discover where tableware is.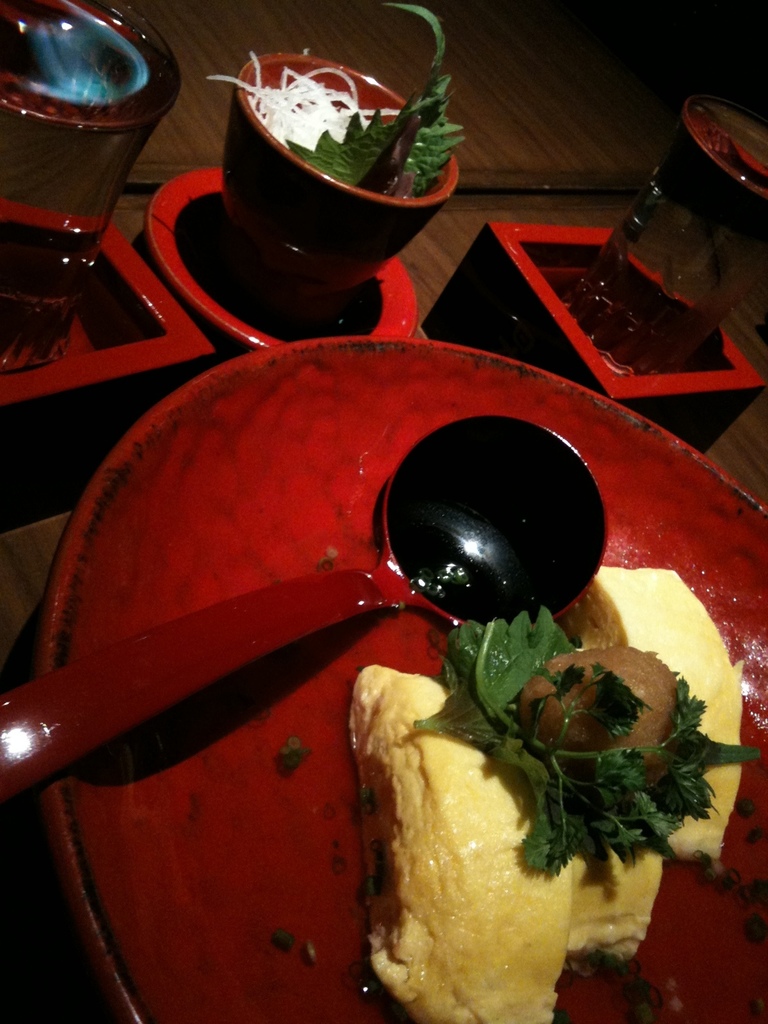
Discovered at 145,48,452,354.
